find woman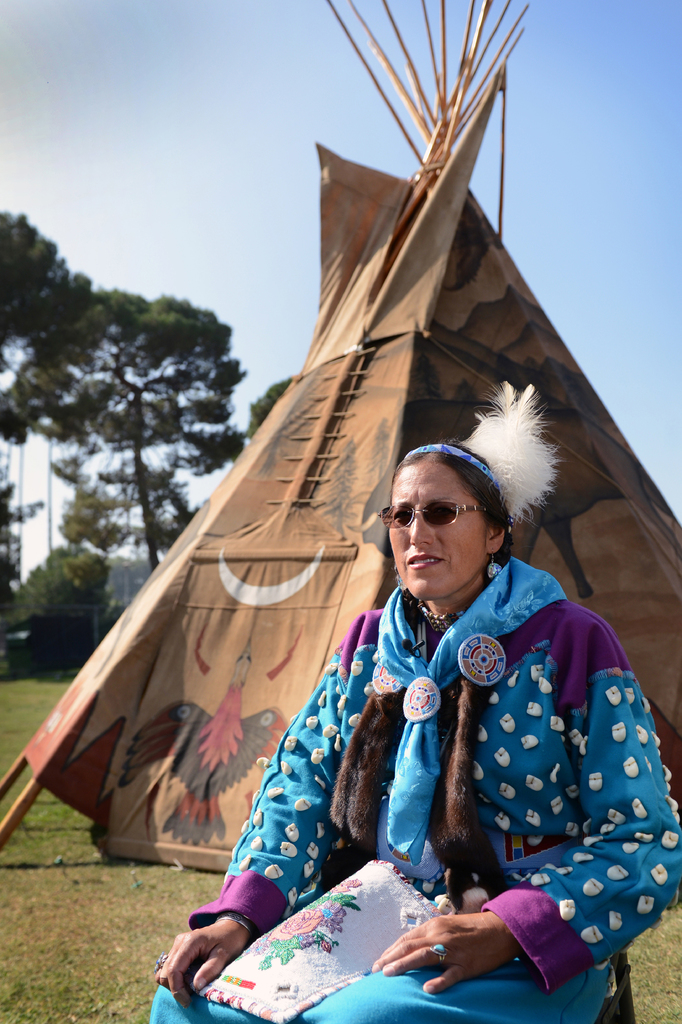
BBox(191, 393, 667, 992)
